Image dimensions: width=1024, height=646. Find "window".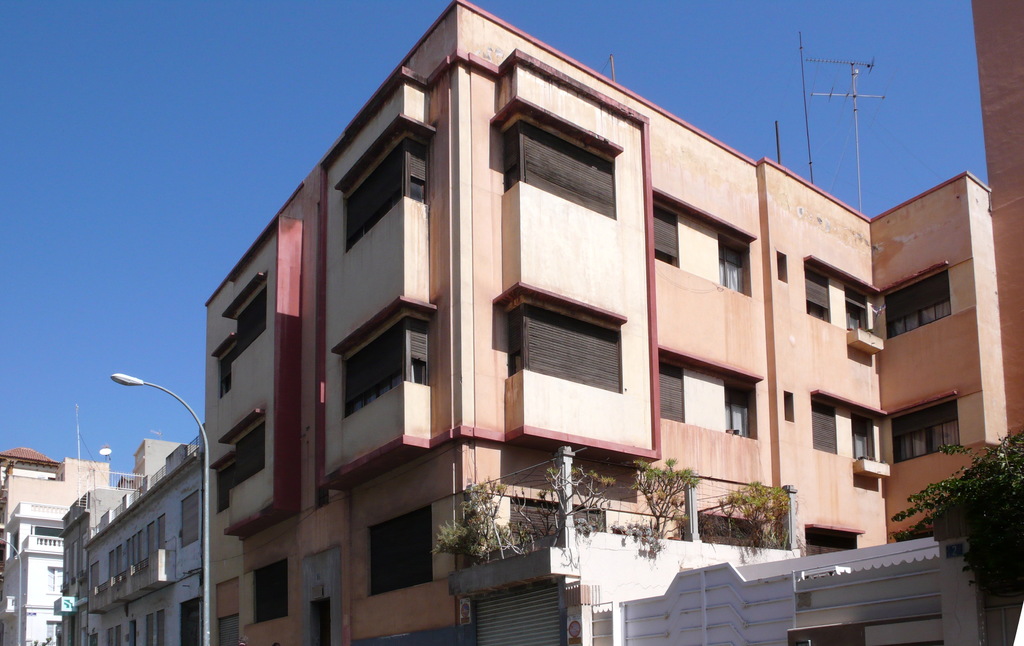
bbox(177, 492, 198, 549).
